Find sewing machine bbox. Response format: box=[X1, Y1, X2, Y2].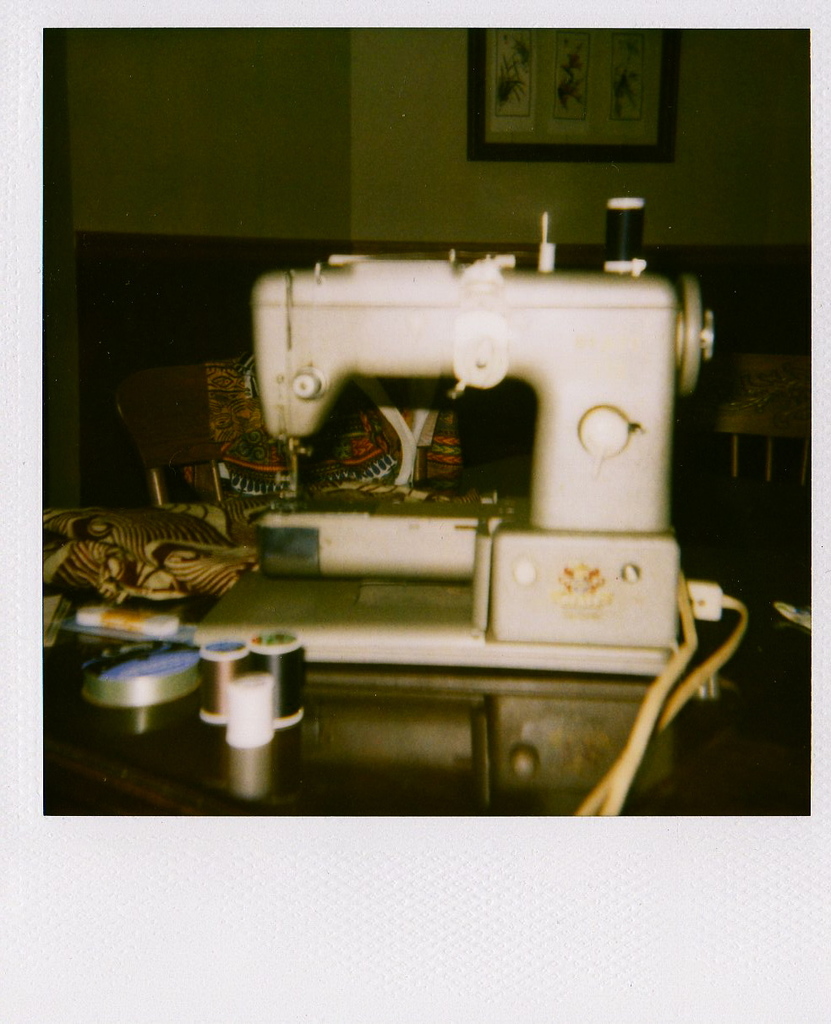
box=[62, 191, 711, 682].
